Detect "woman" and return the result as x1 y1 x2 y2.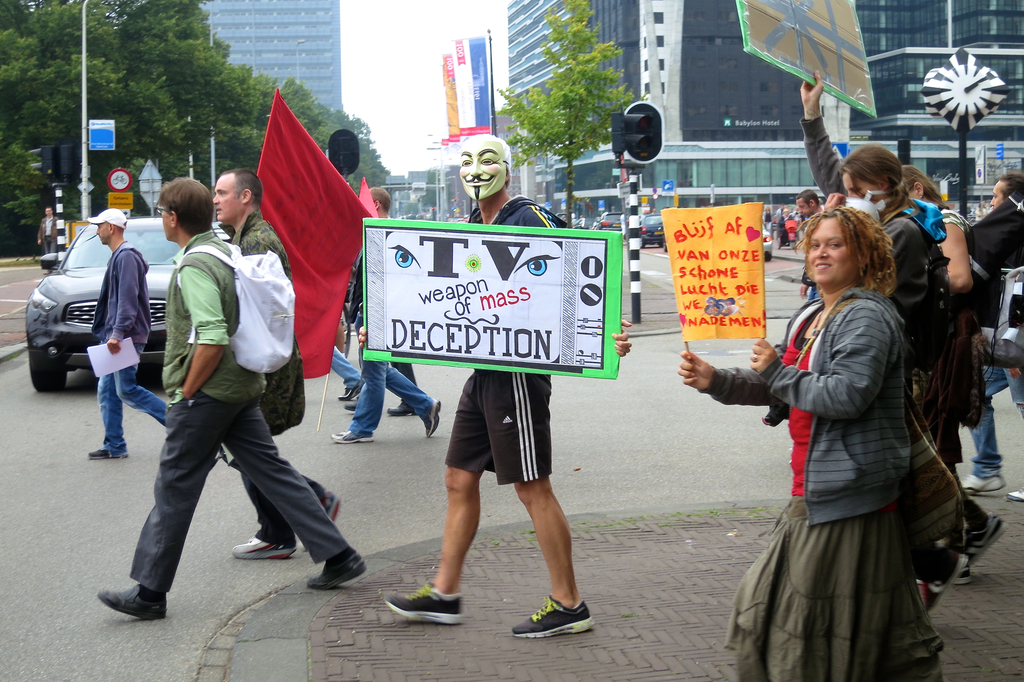
899 158 1010 572.
